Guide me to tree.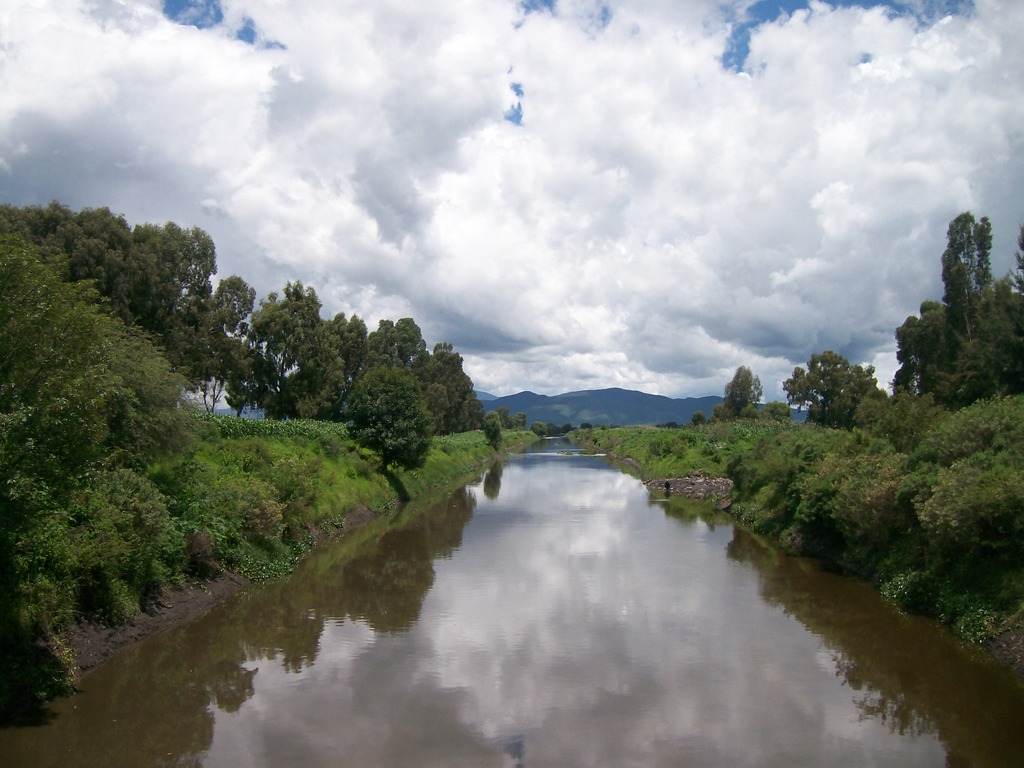
Guidance: (left=802, top=339, right=888, bottom=431).
